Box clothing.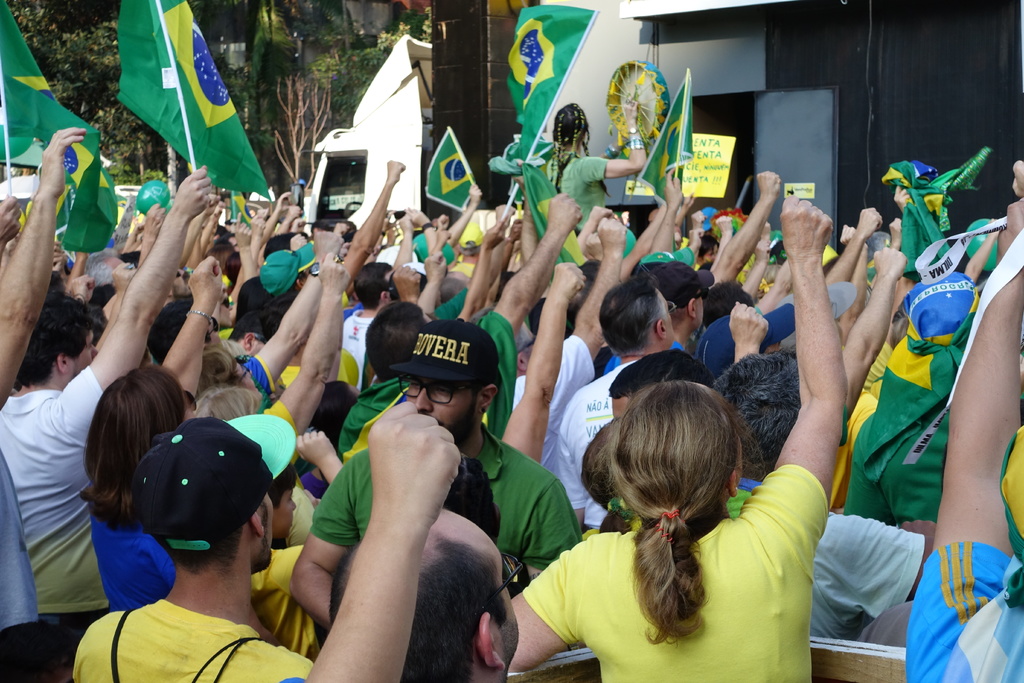
left=907, top=544, right=1023, bottom=682.
